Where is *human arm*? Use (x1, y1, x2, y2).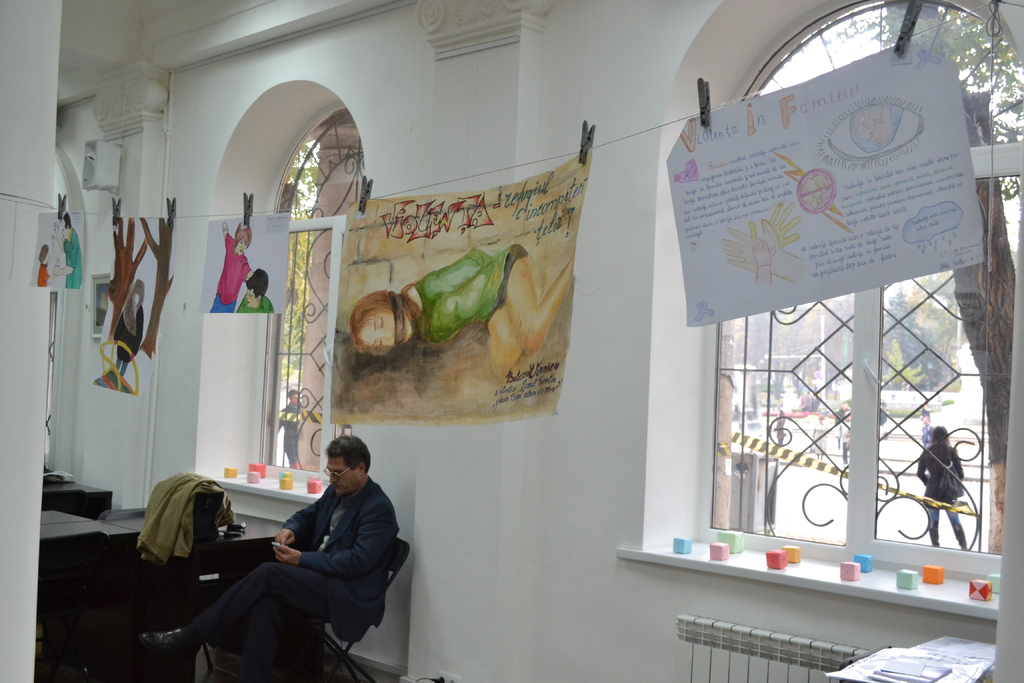
(417, 241, 497, 298).
